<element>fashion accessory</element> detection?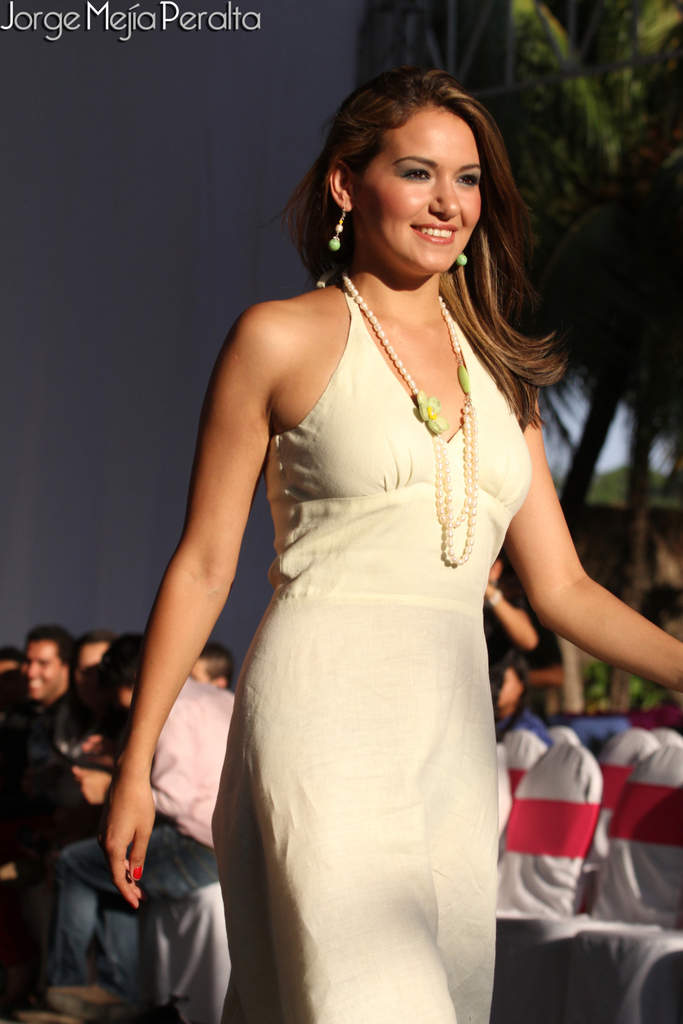
[339, 264, 482, 568]
